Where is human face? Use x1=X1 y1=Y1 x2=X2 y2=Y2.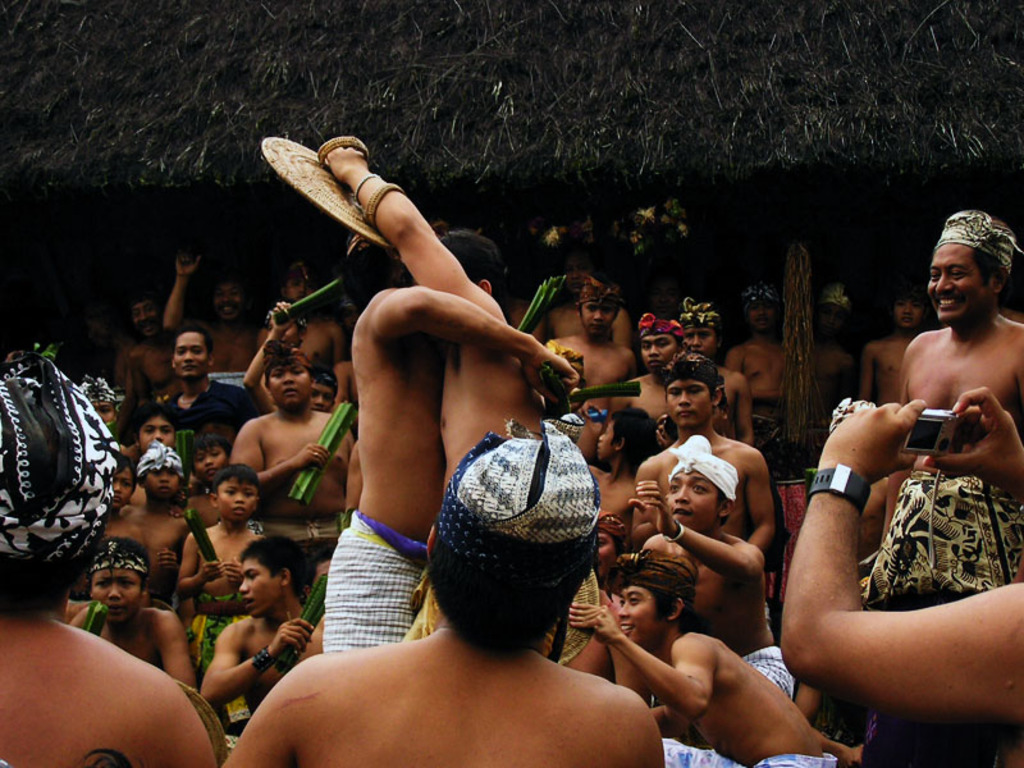
x1=269 y1=364 x2=308 y2=412.
